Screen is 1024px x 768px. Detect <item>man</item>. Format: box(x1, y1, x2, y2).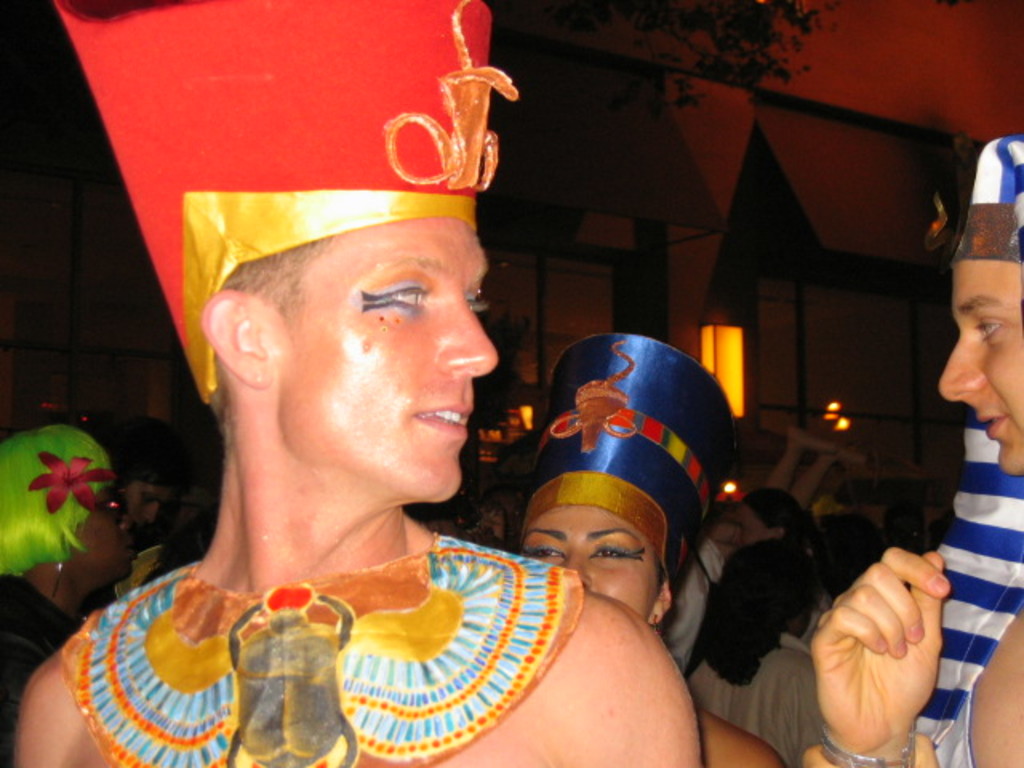
box(5, 120, 670, 752).
